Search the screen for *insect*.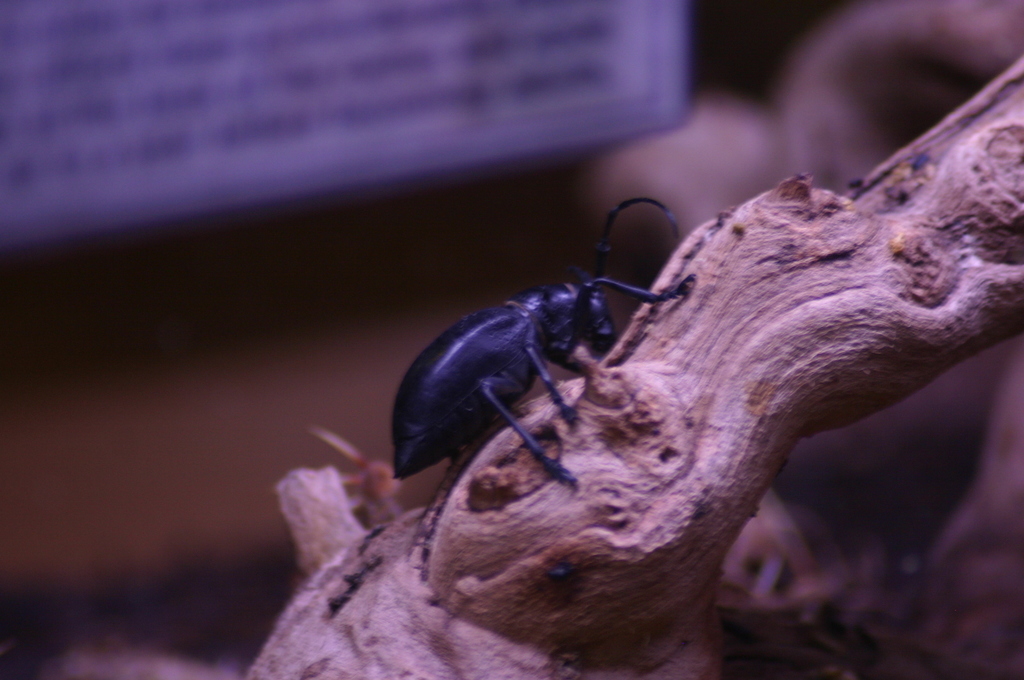
Found at crop(386, 193, 698, 540).
